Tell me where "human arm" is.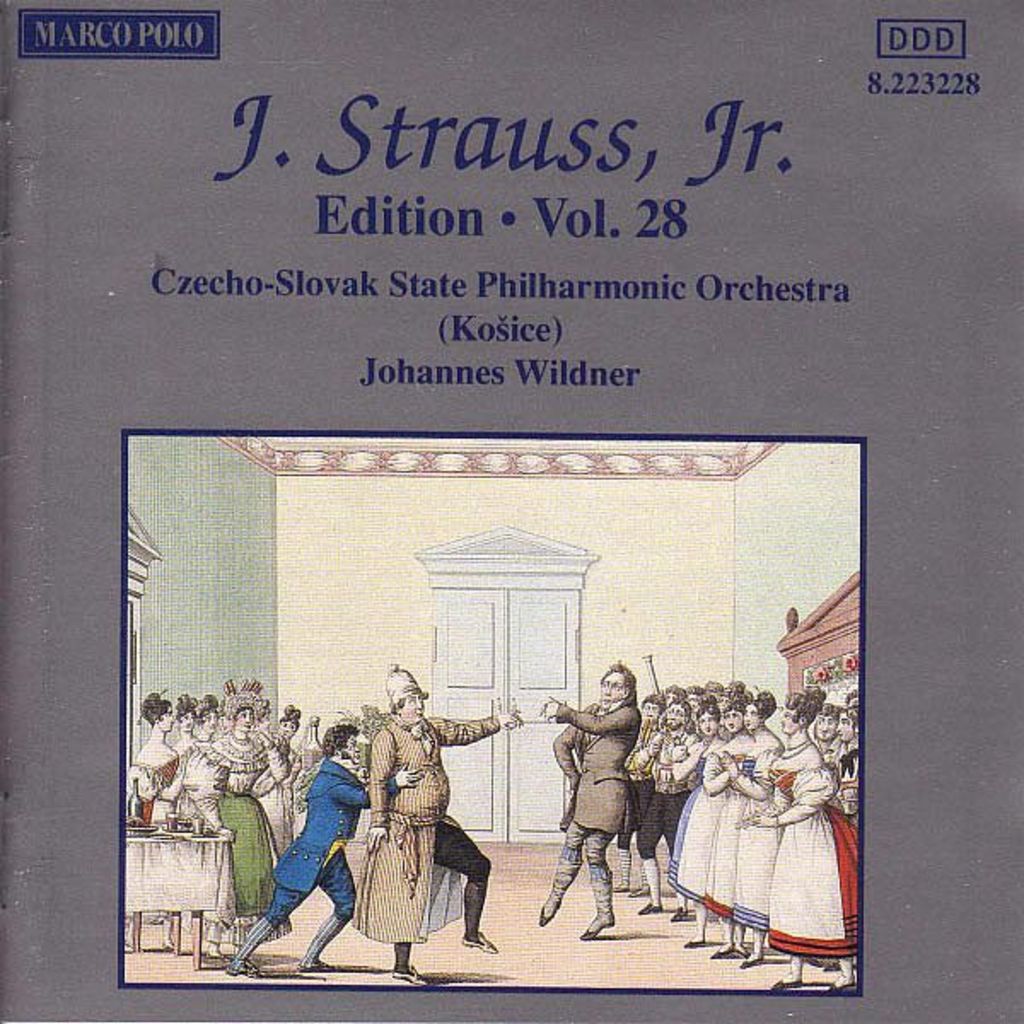
"human arm" is at crop(340, 759, 422, 807).
